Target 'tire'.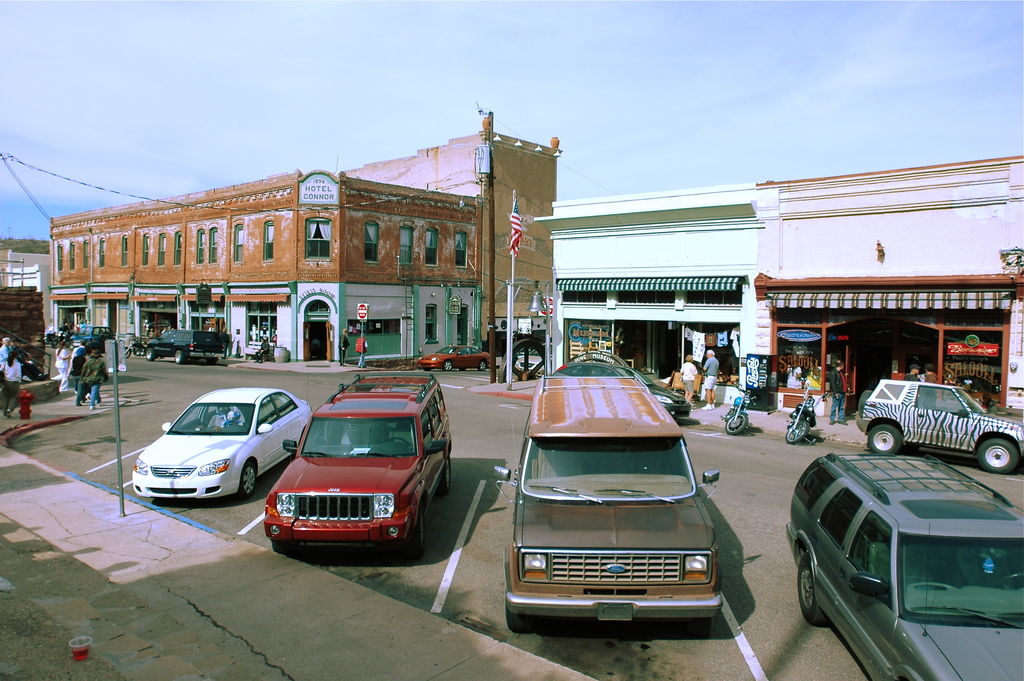
Target region: x1=175 y1=349 x2=187 y2=361.
